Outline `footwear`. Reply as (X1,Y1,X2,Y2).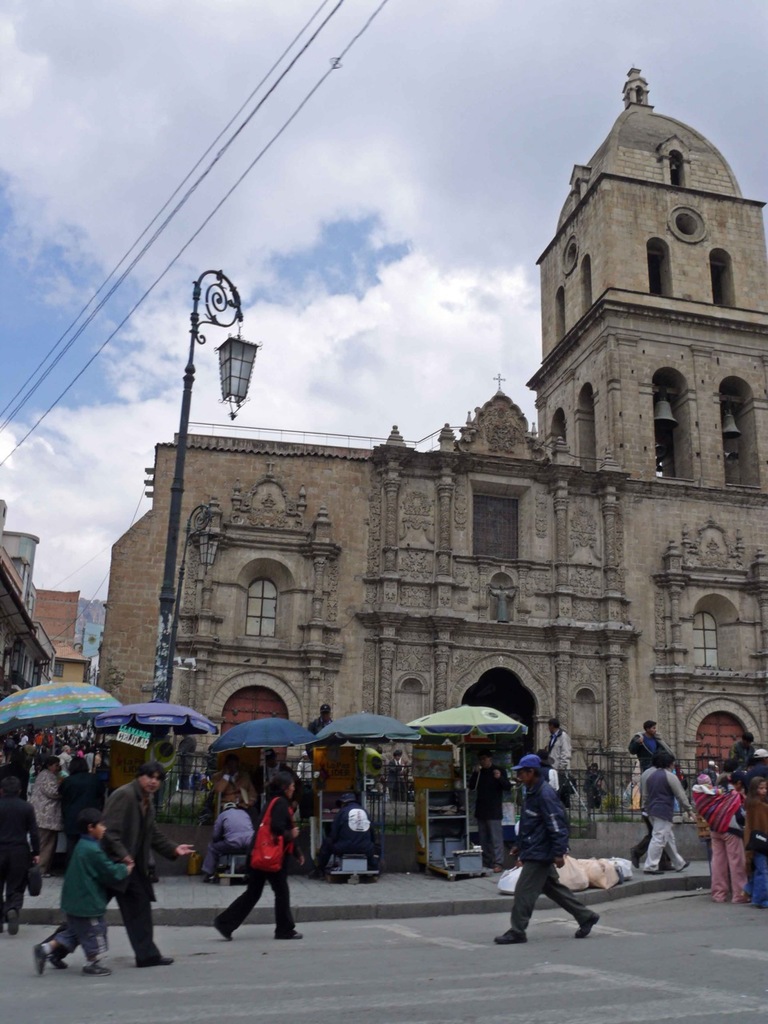
(202,873,218,884).
